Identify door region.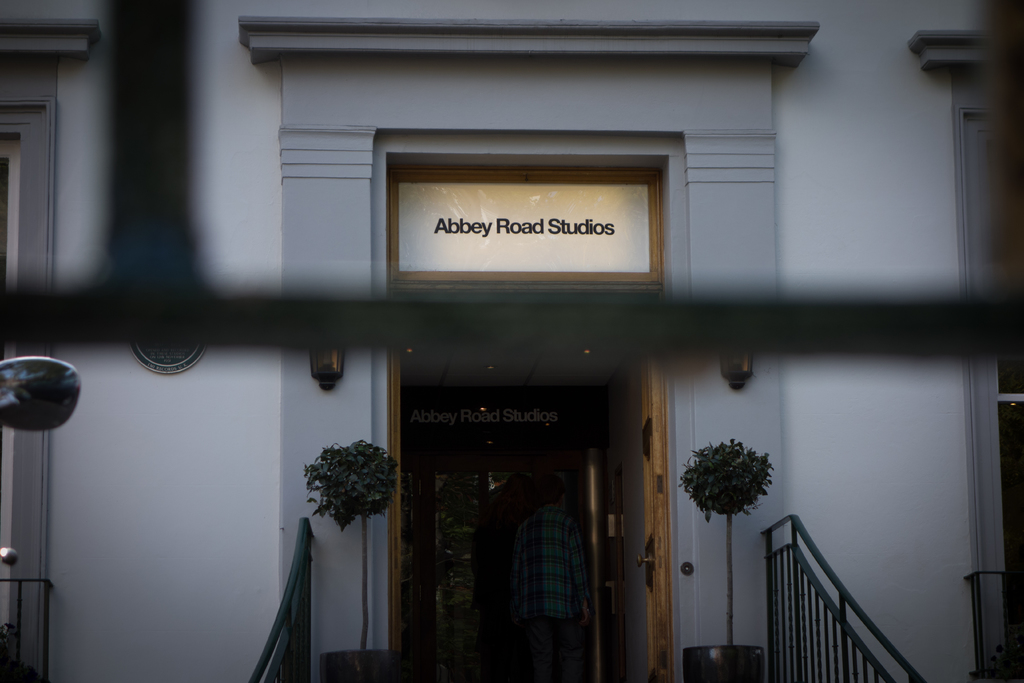
Region: crop(421, 470, 502, 680).
